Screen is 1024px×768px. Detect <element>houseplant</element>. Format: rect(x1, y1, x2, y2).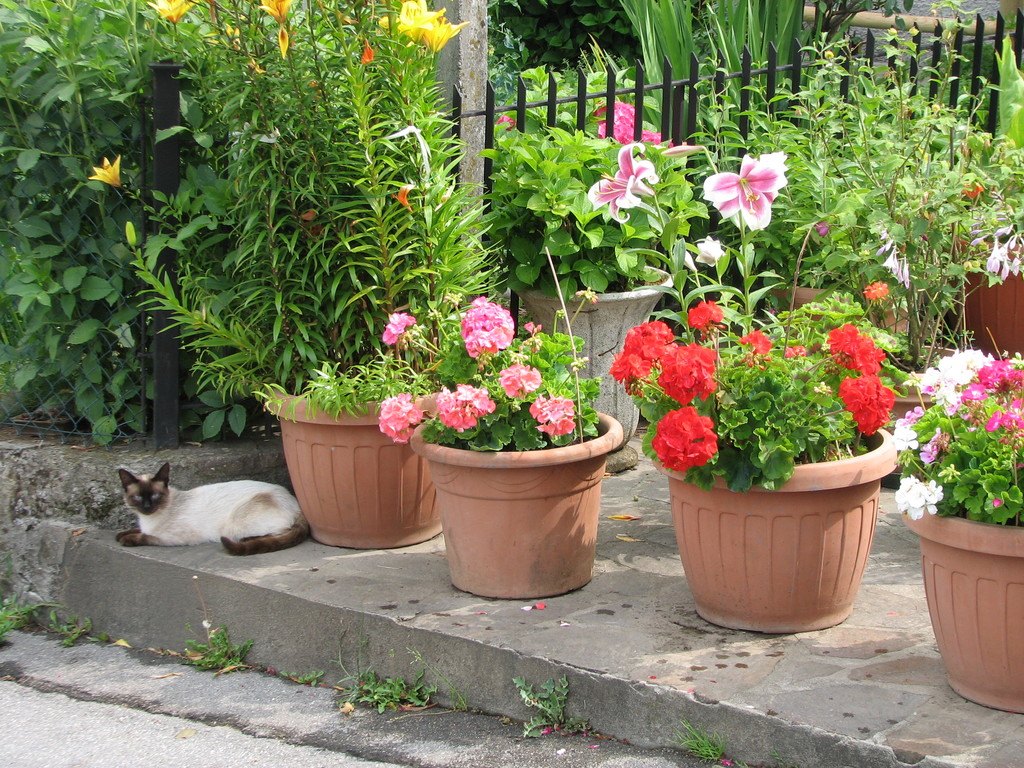
rect(467, 124, 684, 448).
